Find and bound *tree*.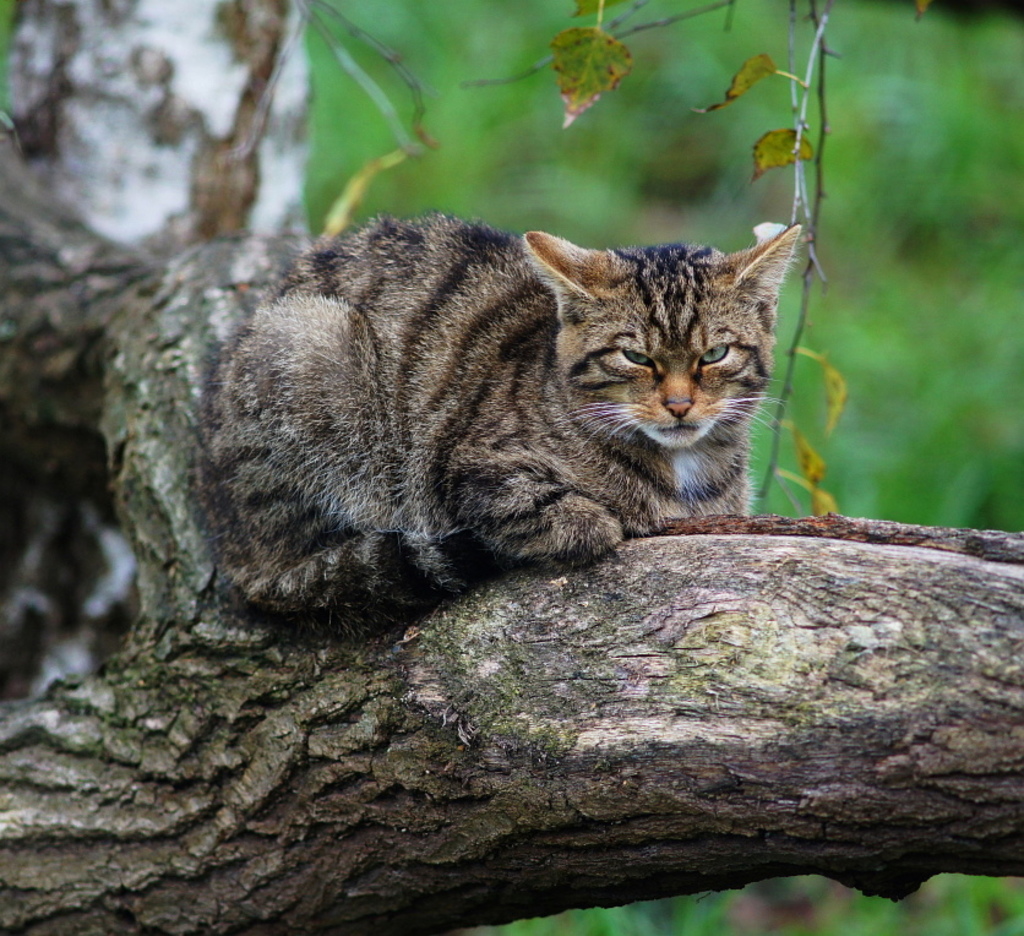
Bound: select_region(0, 0, 1023, 935).
